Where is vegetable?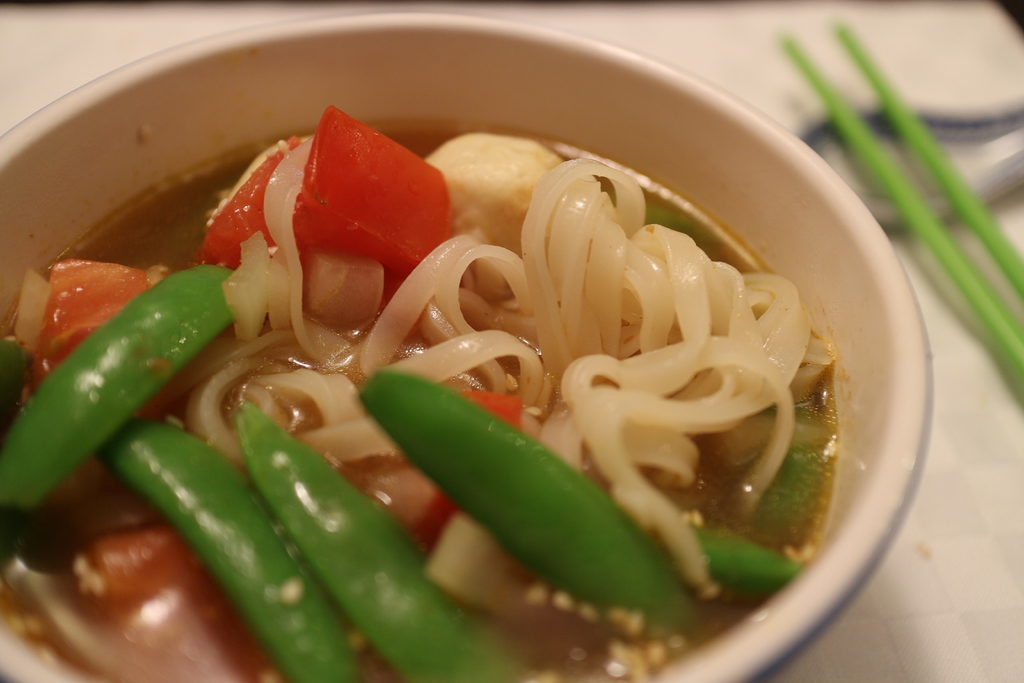
[362, 366, 703, 636].
